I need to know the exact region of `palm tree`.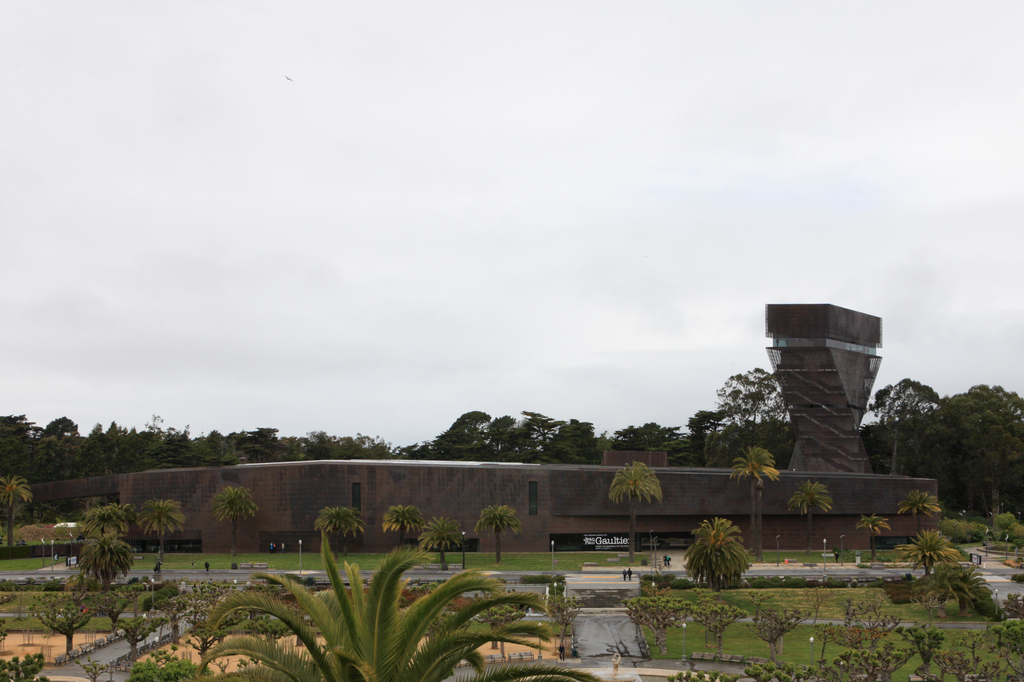
Region: pyautogui.locateOnScreen(83, 501, 131, 537).
